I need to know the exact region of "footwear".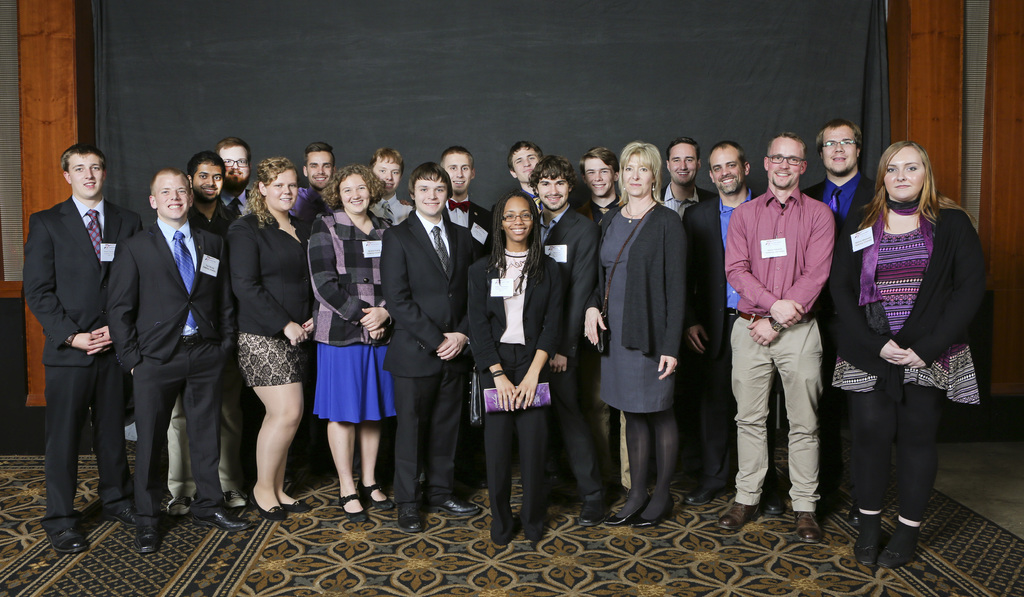
Region: (left=108, top=509, right=141, bottom=530).
